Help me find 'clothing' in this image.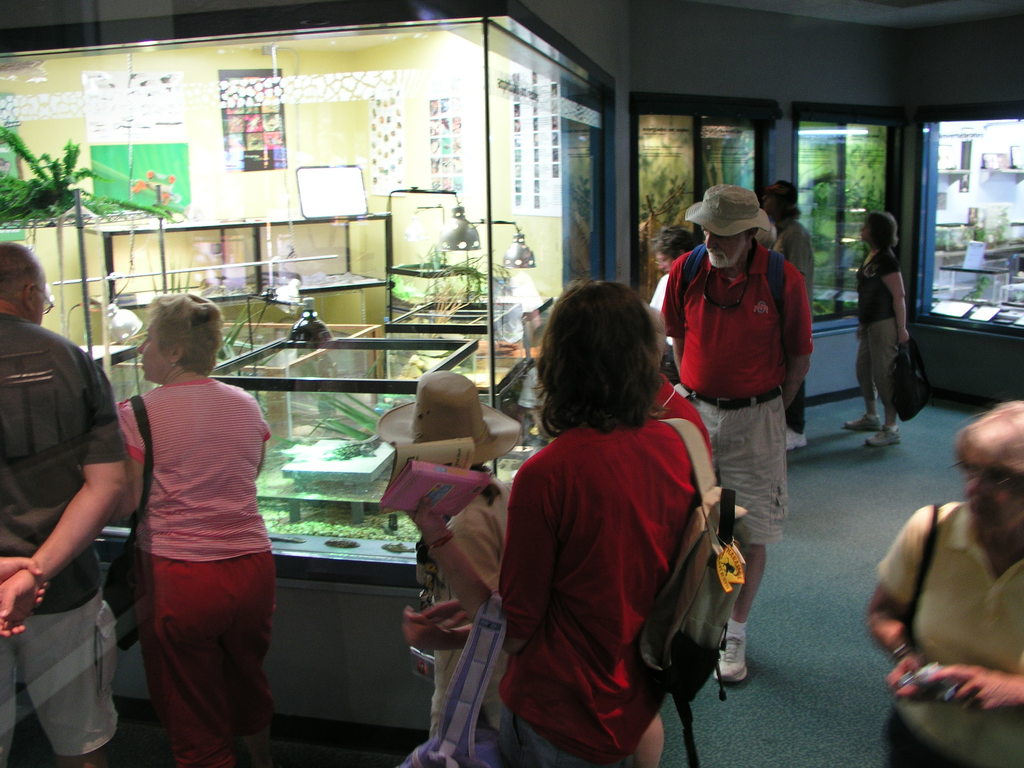
Found it: {"x1": 653, "y1": 374, "x2": 714, "y2": 460}.
